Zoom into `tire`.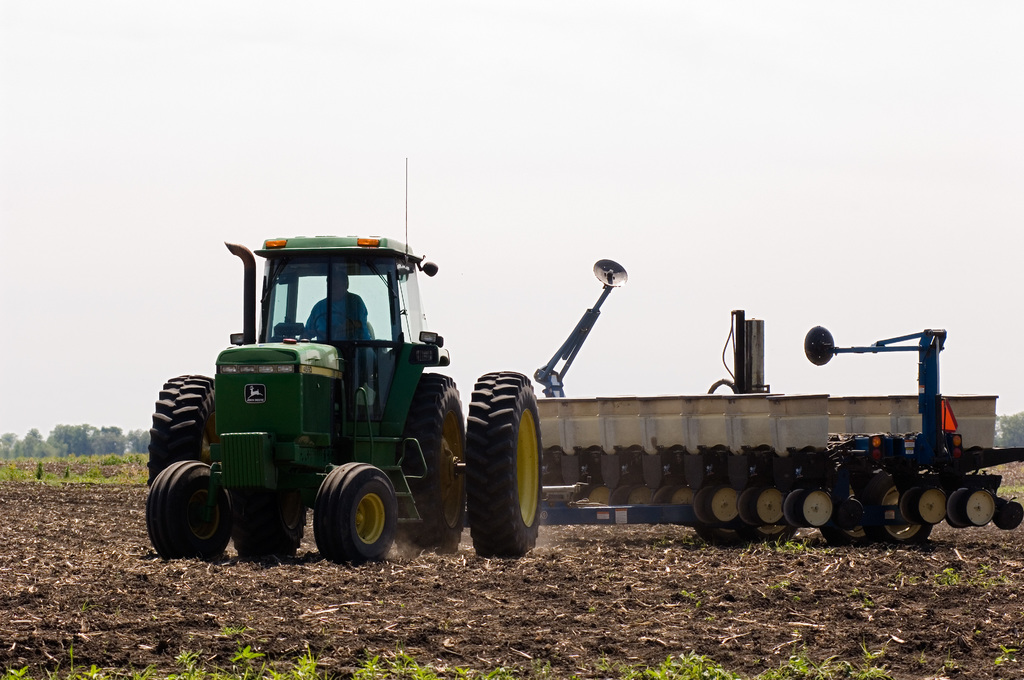
Zoom target: BBox(230, 496, 315, 560).
